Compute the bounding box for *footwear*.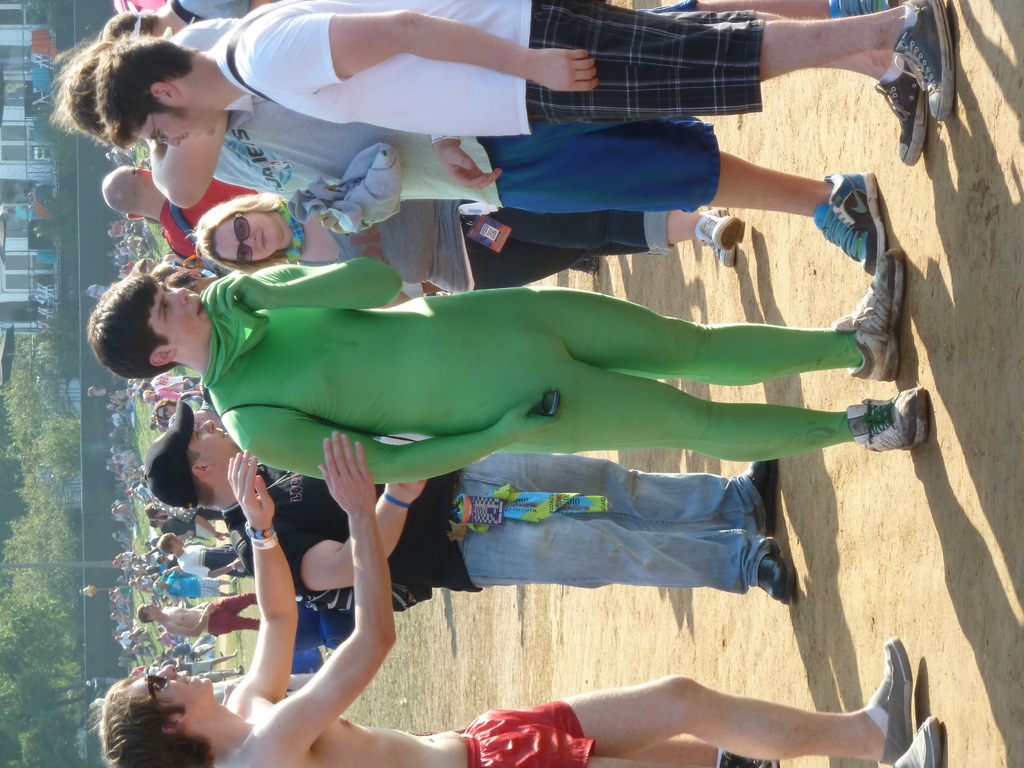
l=893, t=710, r=941, b=767.
